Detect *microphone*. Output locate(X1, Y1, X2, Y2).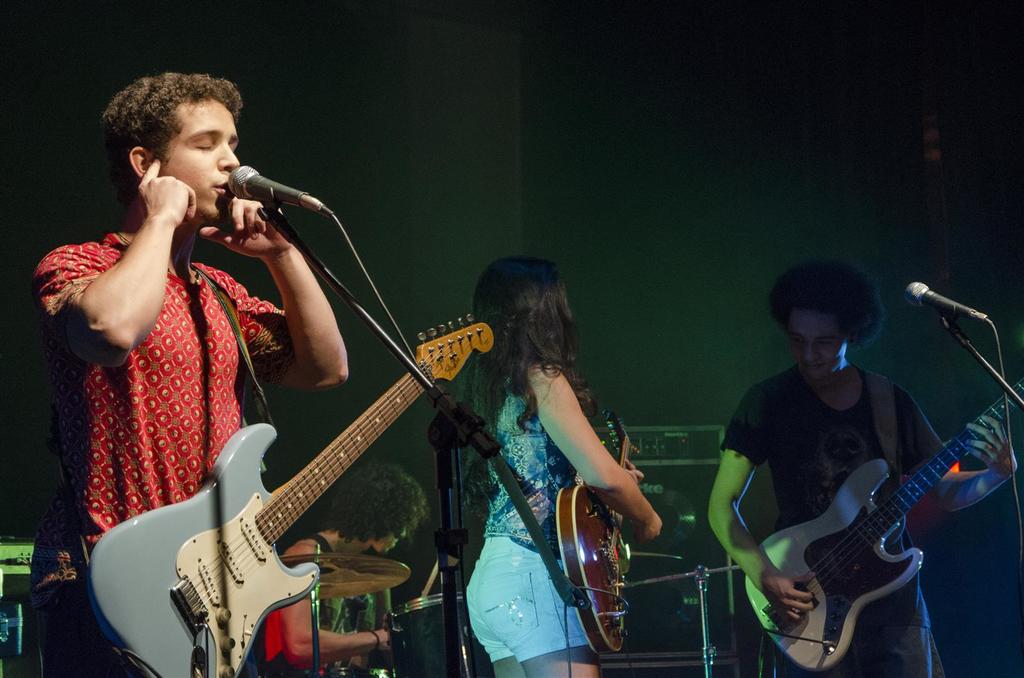
locate(204, 164, 313, 234).
